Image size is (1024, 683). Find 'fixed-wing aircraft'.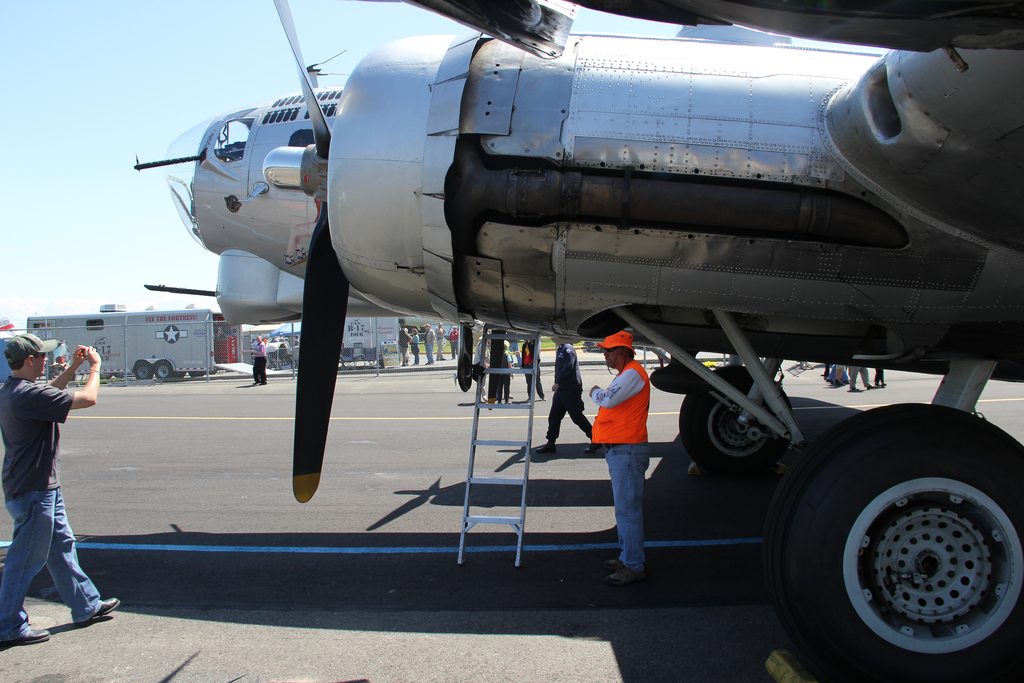
[x1=129, y1=0, x2=1023, y2=672].
